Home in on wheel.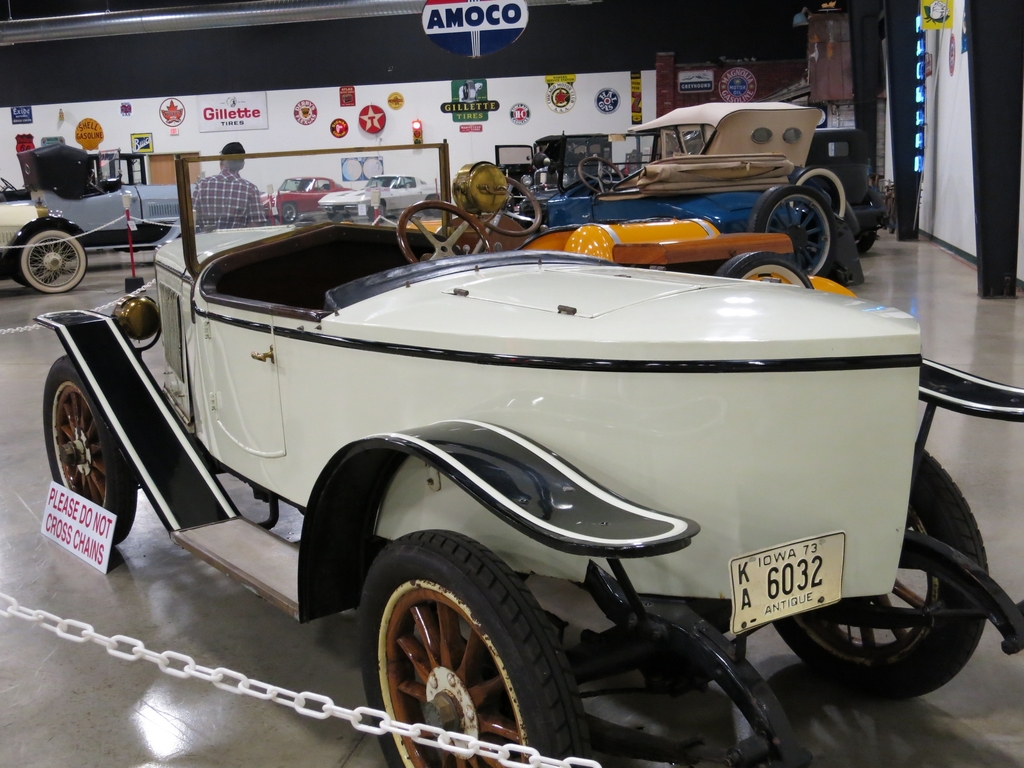
Homed in at (x1=324, y1=209, x2=353, y2=220).
